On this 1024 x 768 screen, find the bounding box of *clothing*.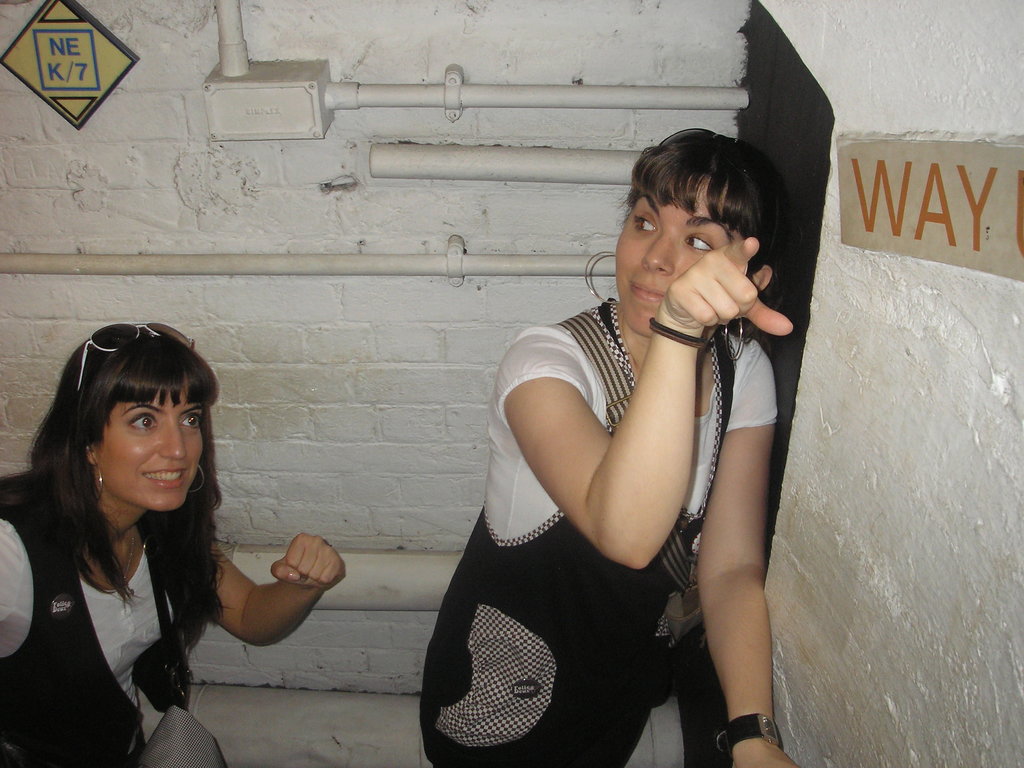
Bounding box: rect(419, 296, 781, 767).
